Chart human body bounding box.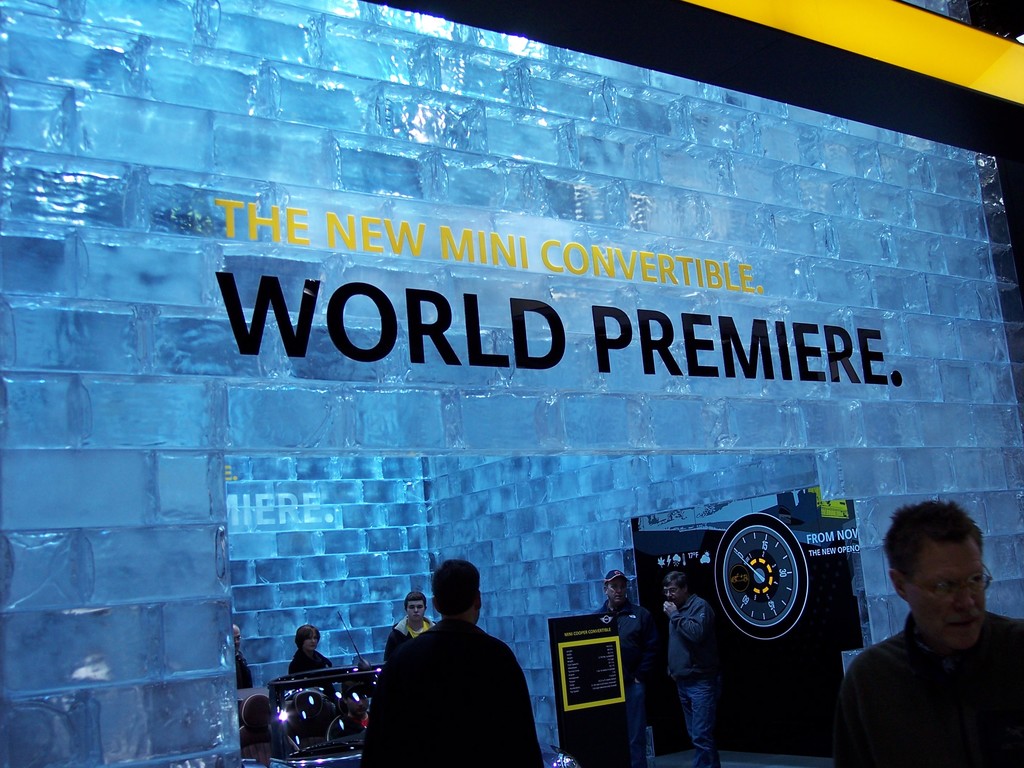
Charted: Rect(591, 600, 646, 765).
